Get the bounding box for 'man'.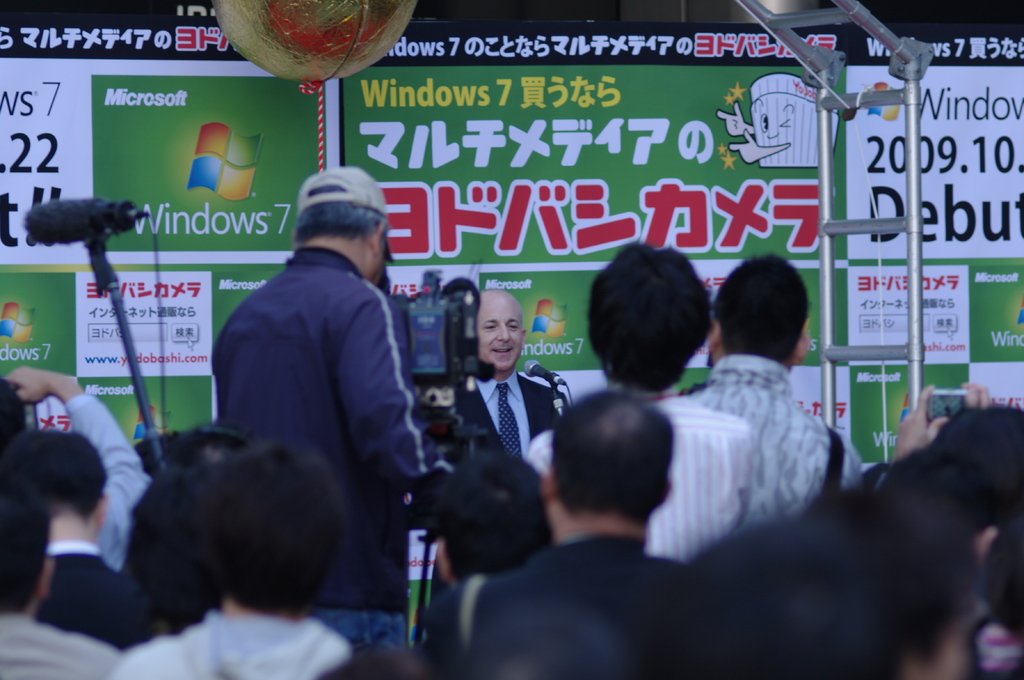
bbox(0, 438, 147, 679).
